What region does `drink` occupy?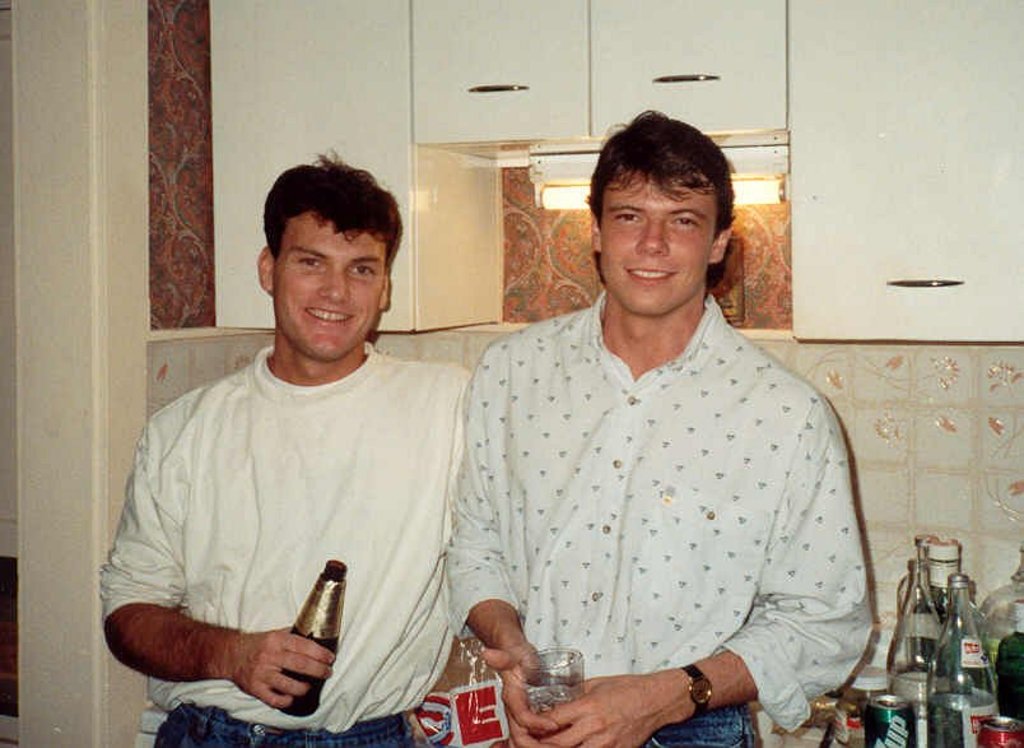
rect(886, 663, 934, 747).
